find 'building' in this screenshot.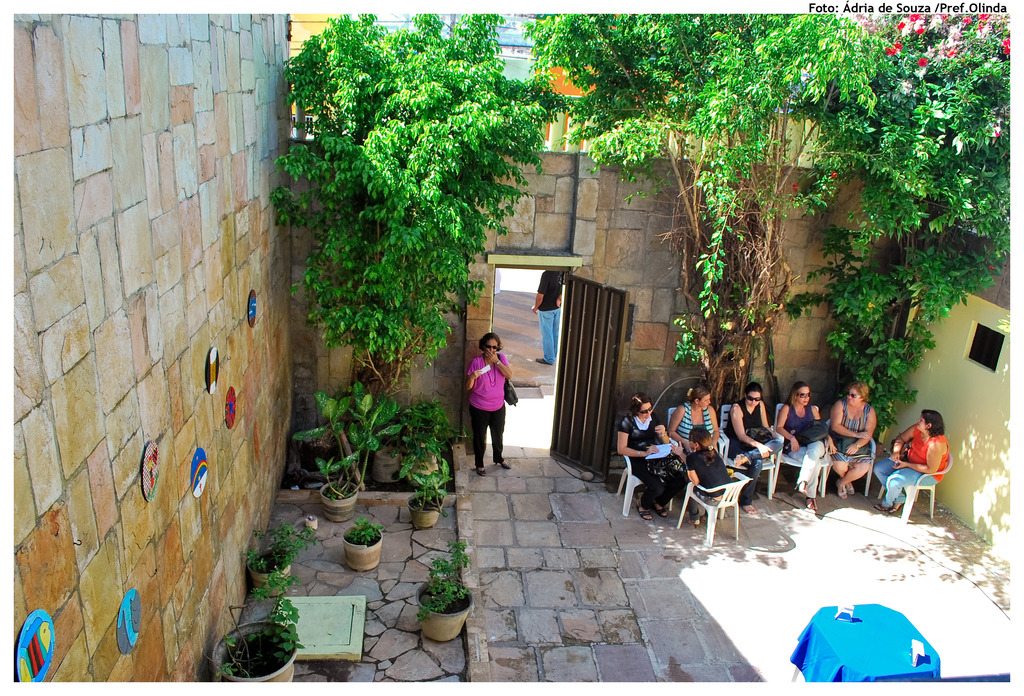
The bounding box for 'building' is x1=872, y1=223, x2=1023, y2=557.
